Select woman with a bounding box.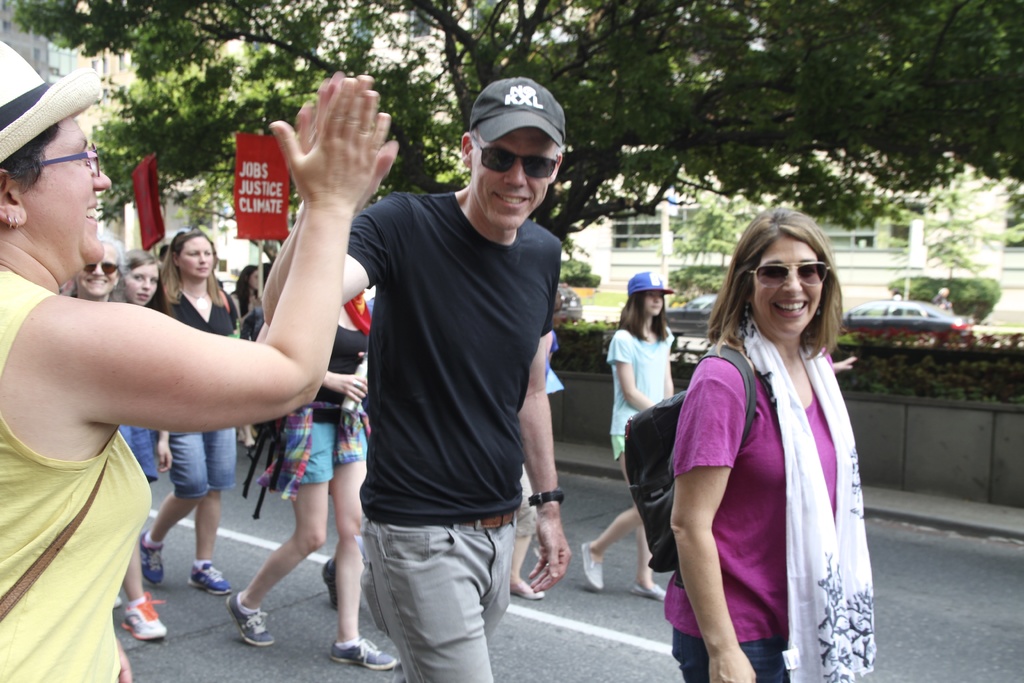
226:292:397:678.
